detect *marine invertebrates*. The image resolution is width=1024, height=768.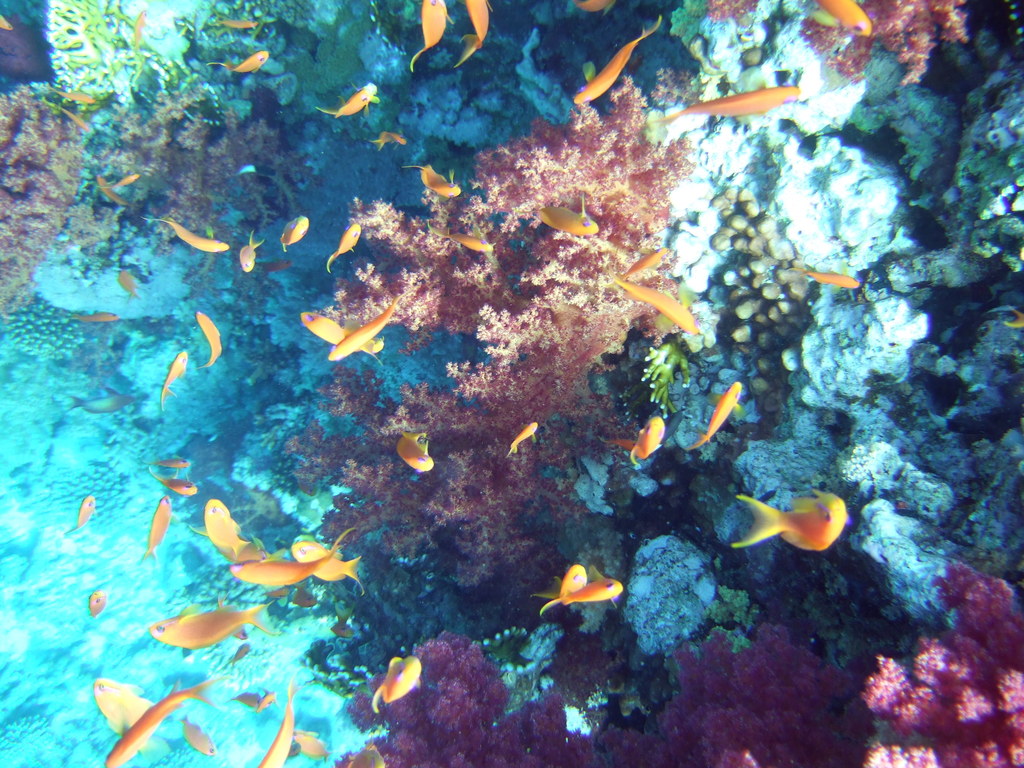
{"x1": 680, "y1": 161, "x2": 847, "y2": 442}.
